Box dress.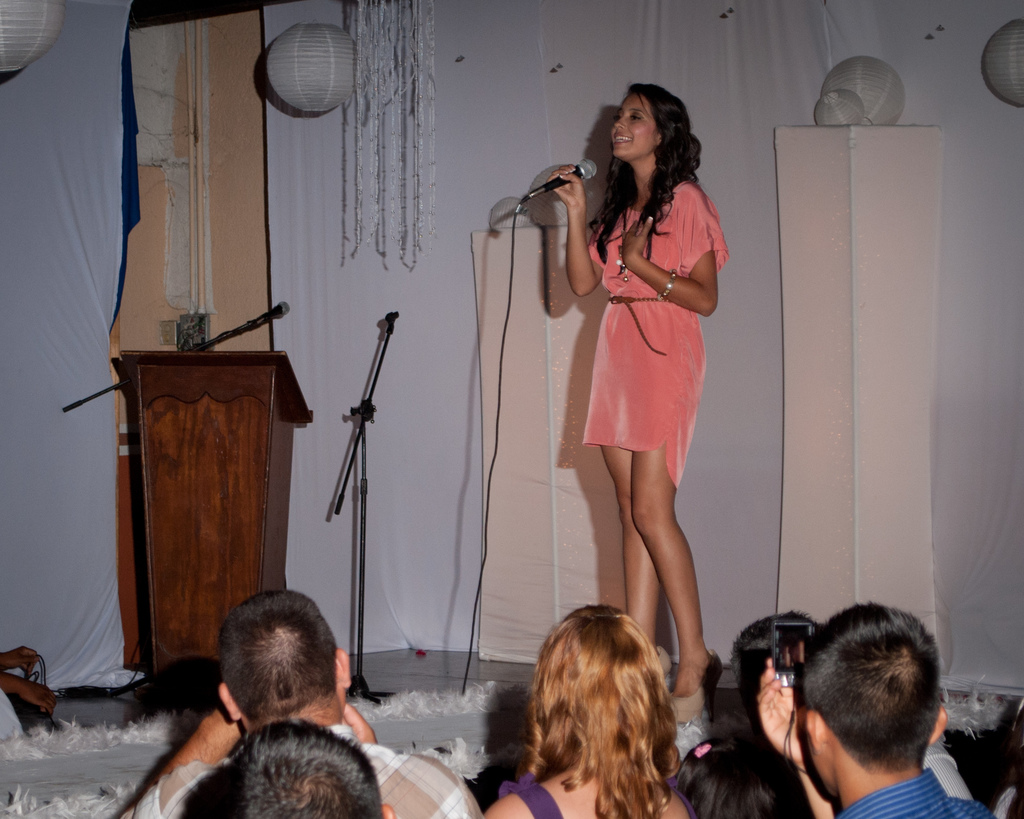
557:174:692:498.
